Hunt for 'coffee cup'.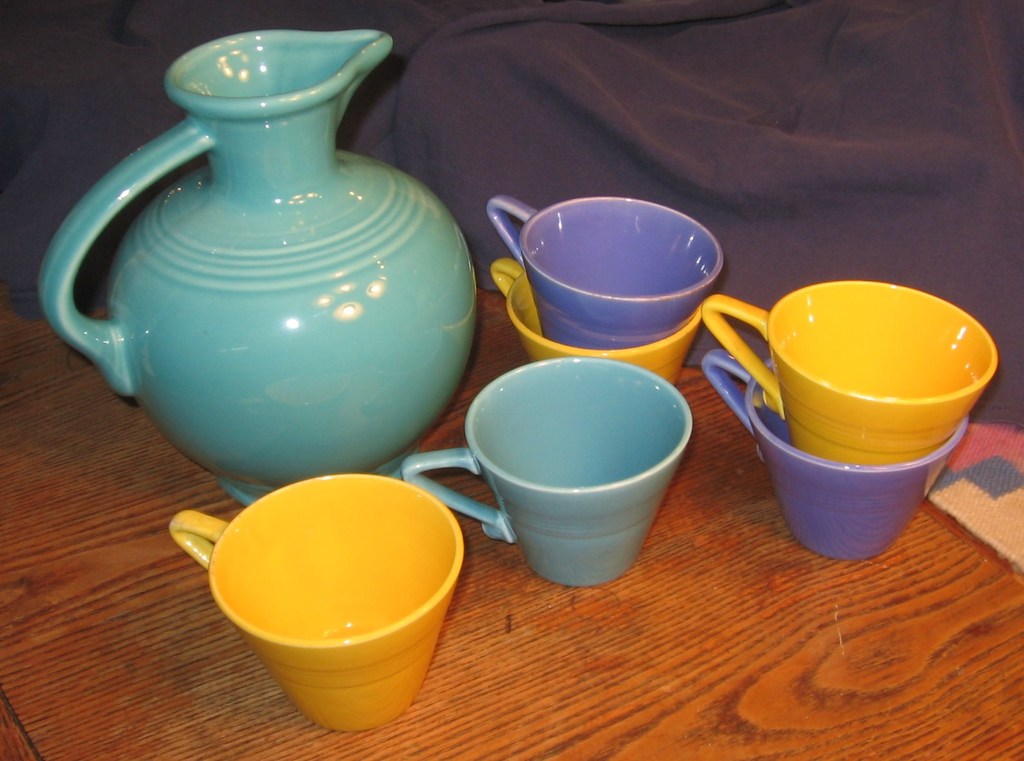
Hunted down at box=[404, 357, 692, 589].
